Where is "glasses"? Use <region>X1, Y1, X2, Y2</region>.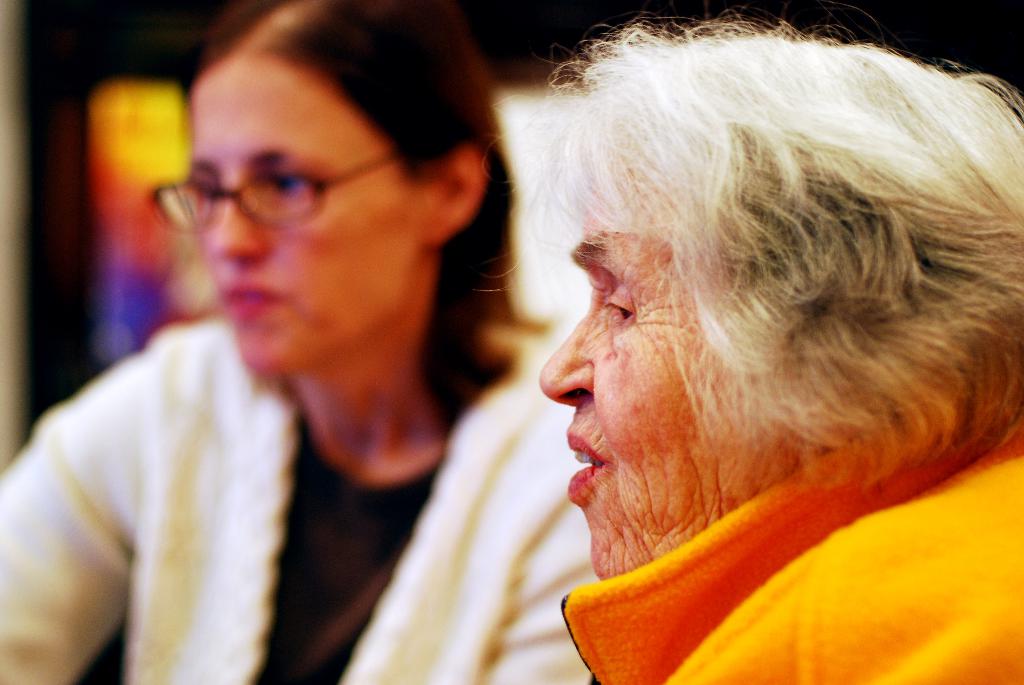
<region>143, 141, 397, 222</region>.
